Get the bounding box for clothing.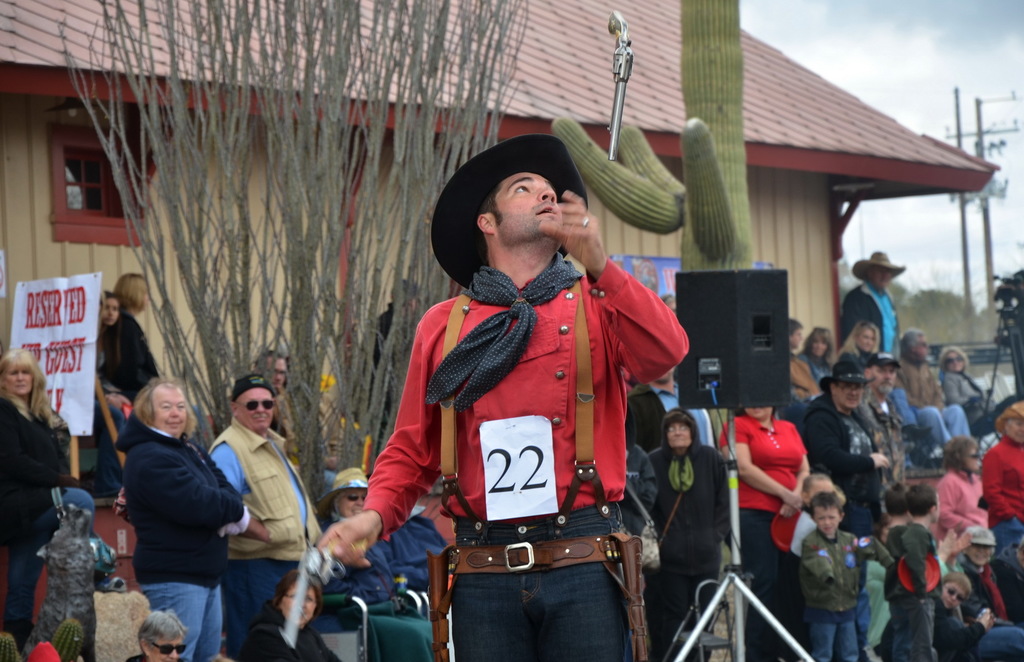
rect(142, 587, 221, 661).
